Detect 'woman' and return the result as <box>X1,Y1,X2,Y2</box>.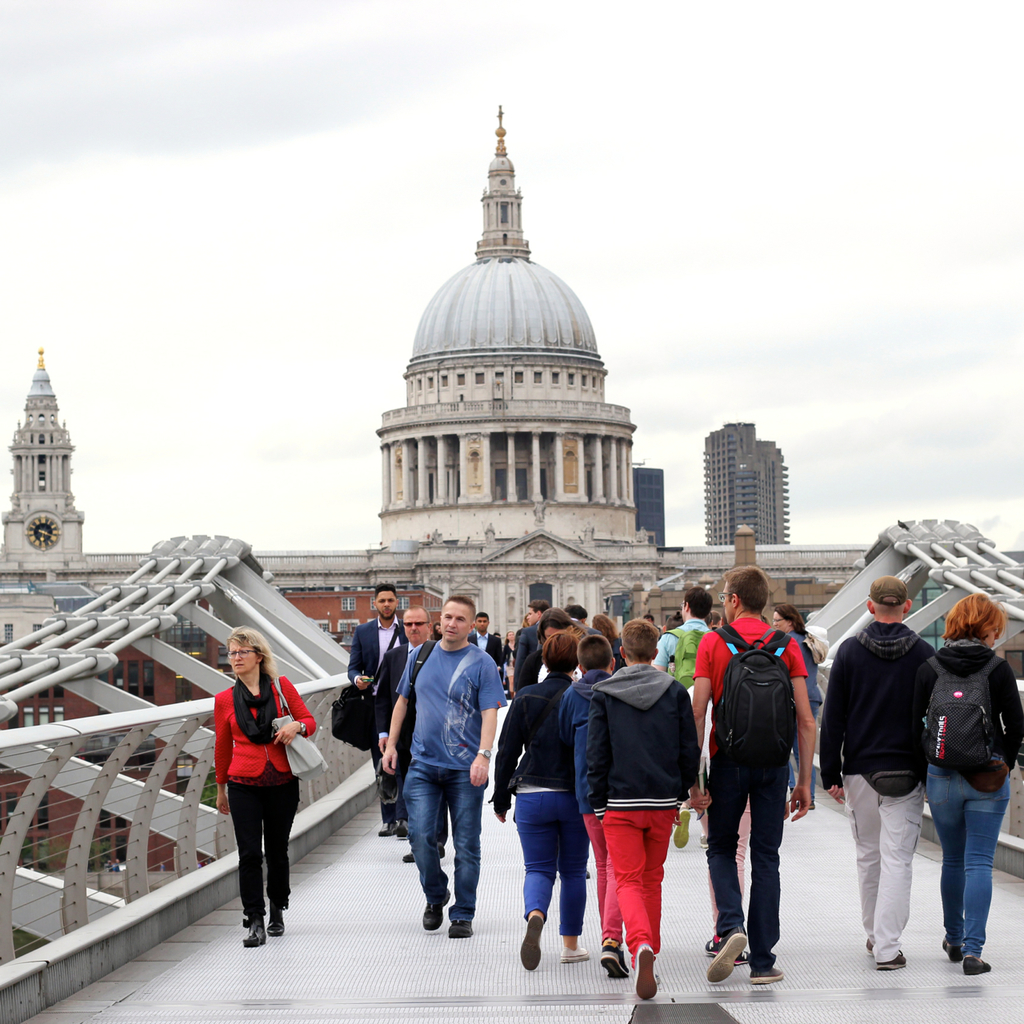
<box>913,589,1023,976</box>.
